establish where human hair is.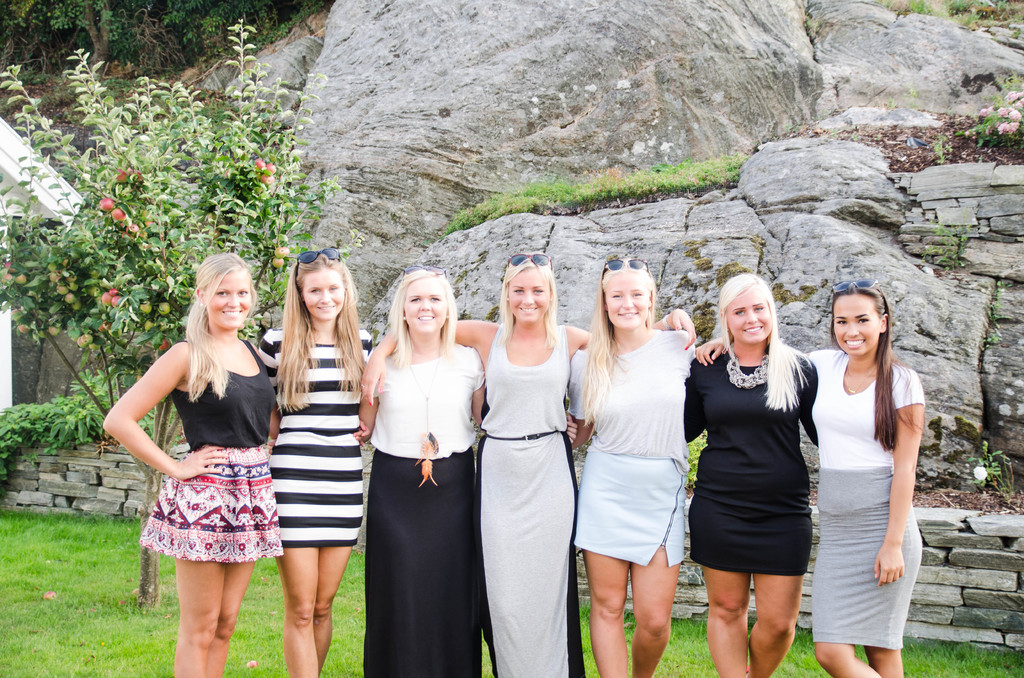
Established at bbox=[387, 268, 464, 361].
